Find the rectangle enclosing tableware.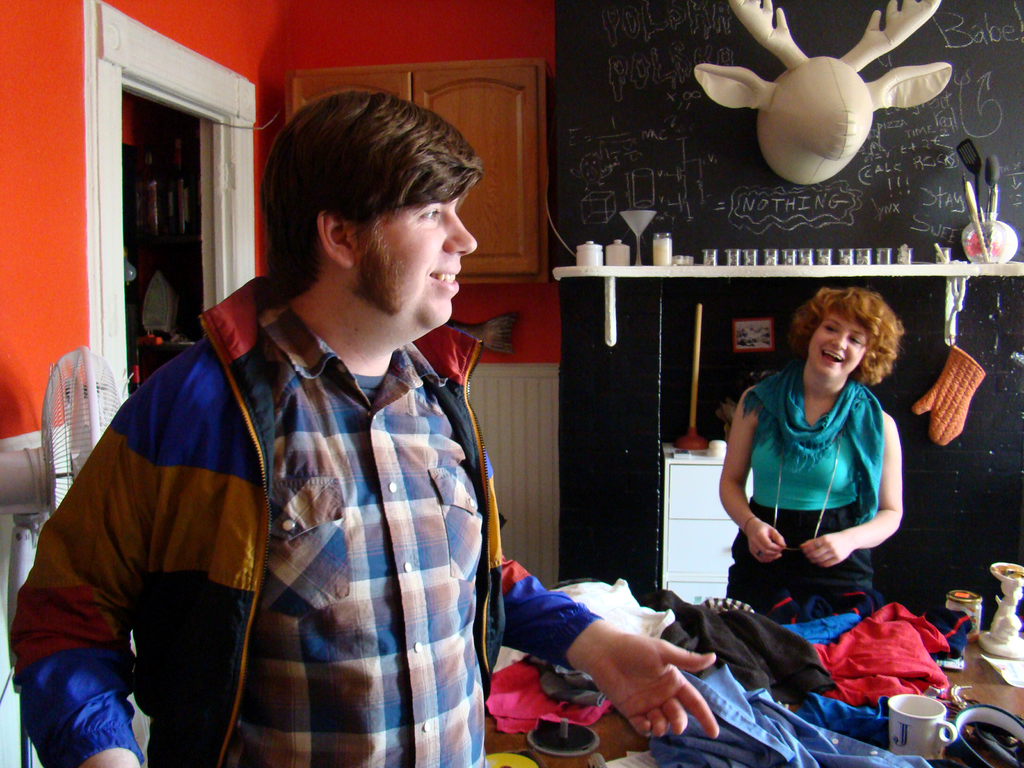
<box>879,696,953,767</box>.
